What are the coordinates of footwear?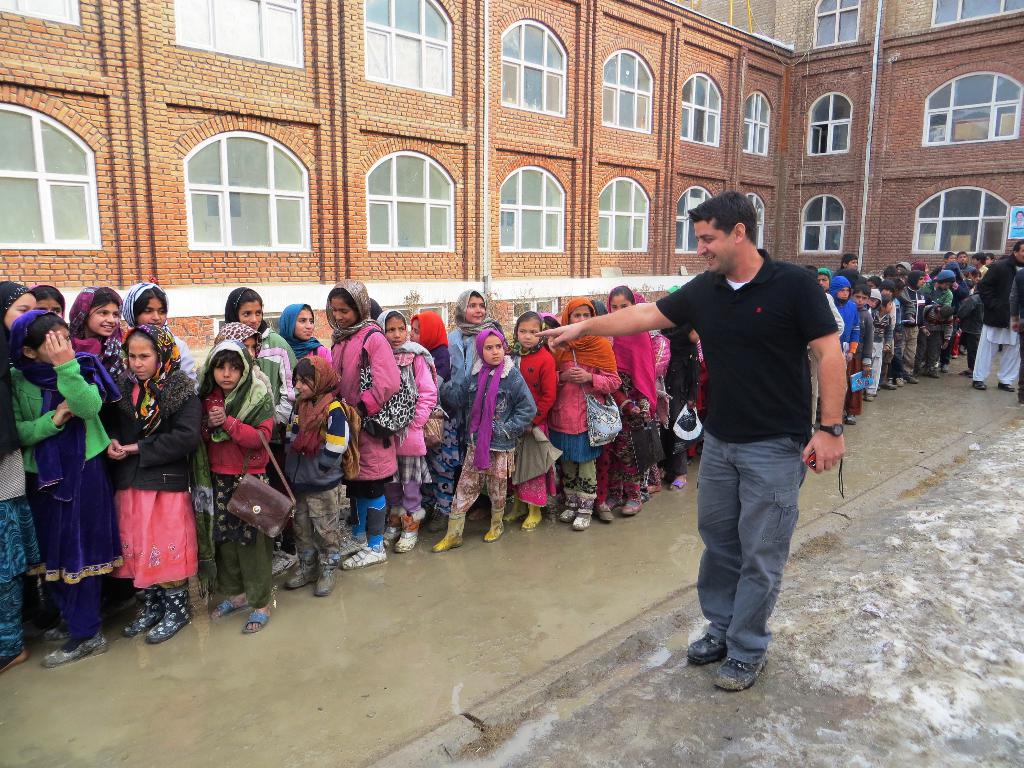
(503,497,526,519).
